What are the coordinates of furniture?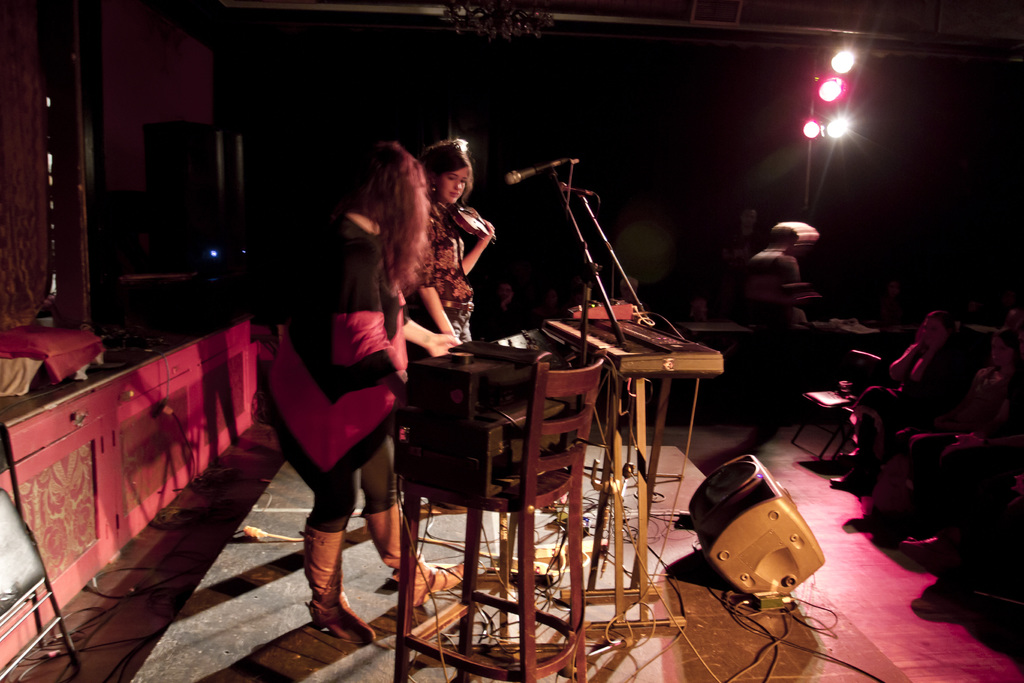
(x1=0, y1=424, x2=86, y2=682).
